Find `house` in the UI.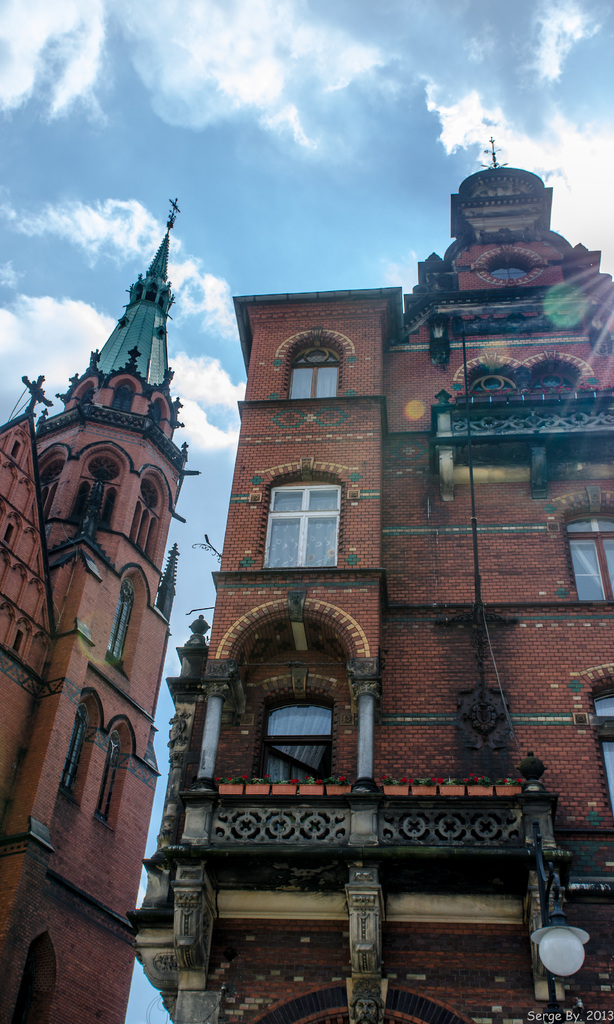
UI element at pyautogui.locateOnScreen(61, 187, 593, 998).
